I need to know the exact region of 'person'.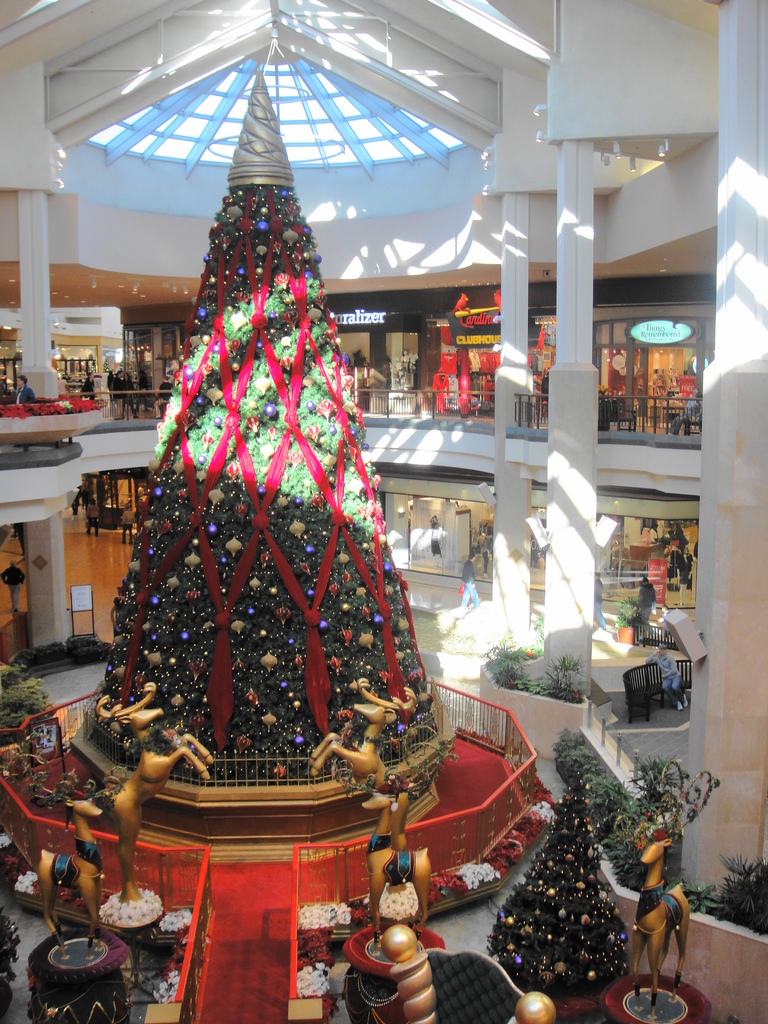
Region: {"x1": 15, "y1": 369, "x2": 37, "y2": 404}.
